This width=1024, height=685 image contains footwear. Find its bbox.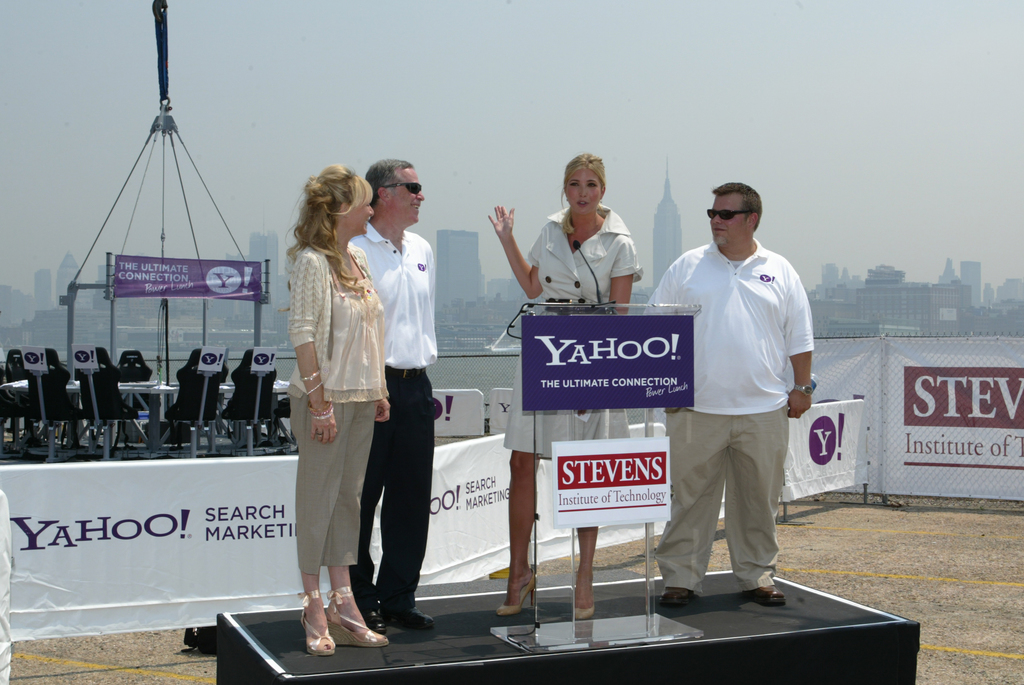
locate(300, 584, 334, 655).
